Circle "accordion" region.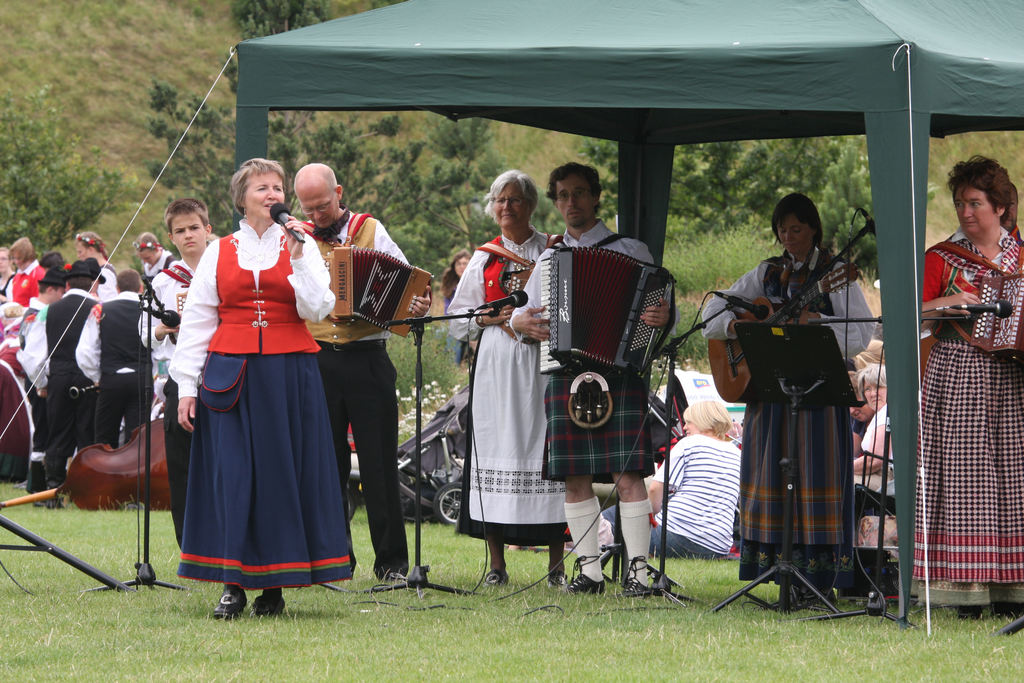
Region: [968, 265, 1023, 362].
